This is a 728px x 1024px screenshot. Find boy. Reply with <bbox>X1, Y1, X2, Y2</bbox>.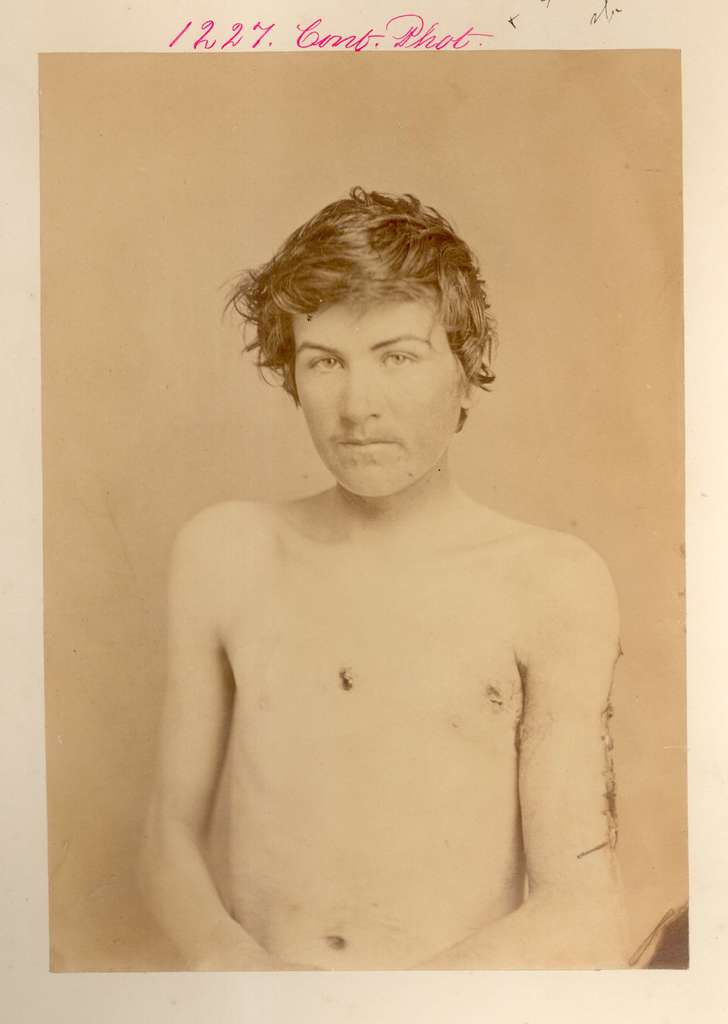
<bbox>114, 180, 643, 940</bbox>.
